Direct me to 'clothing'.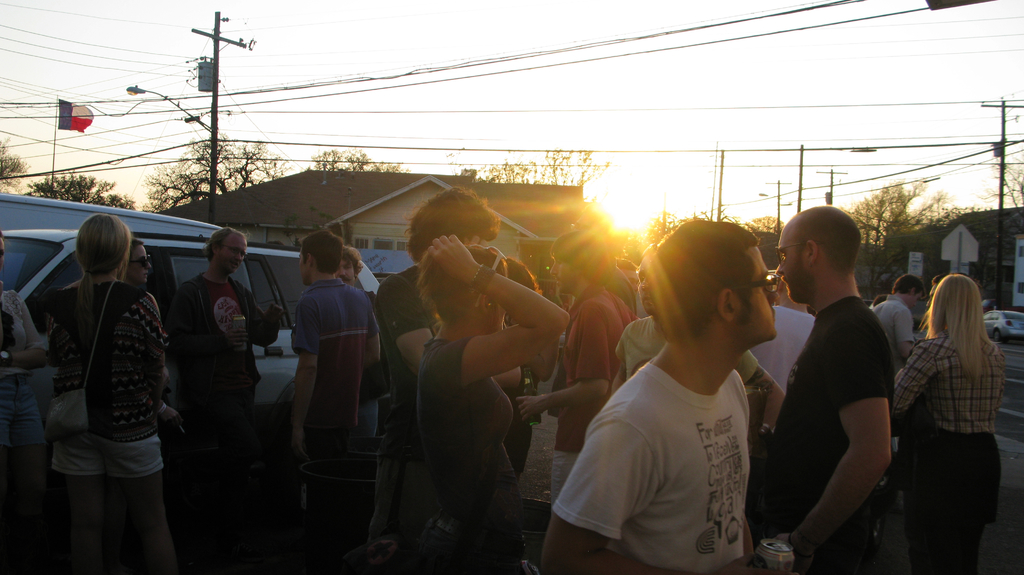
Direction: select_region(552, 358, 760, 574).
